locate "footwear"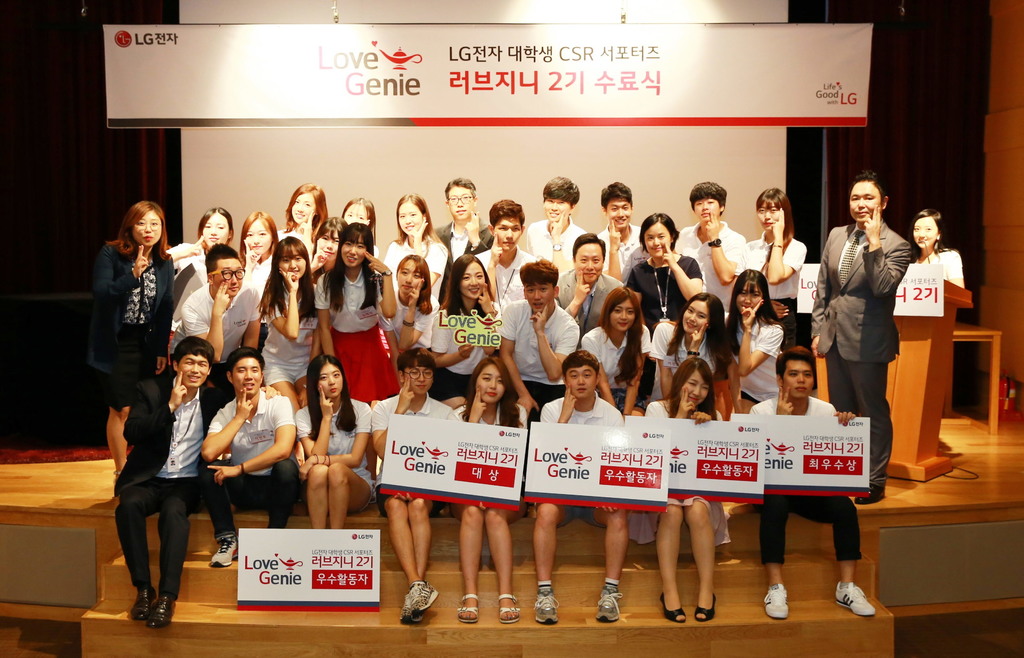
x1=113, y1=575, x2=176, y2=636
